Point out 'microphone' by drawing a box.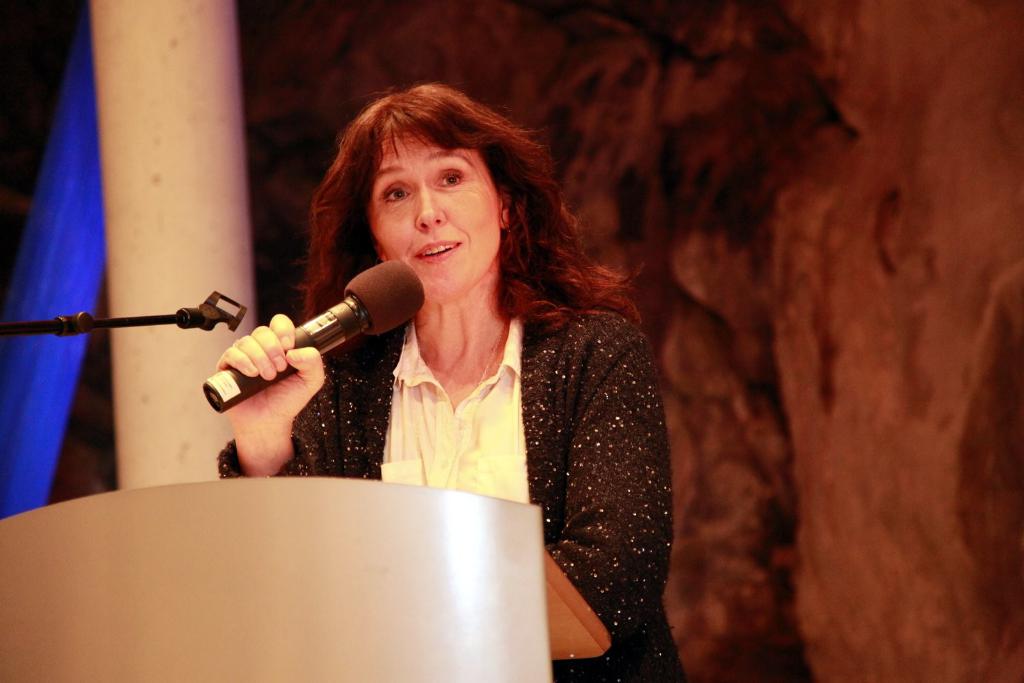
186, 257, 426, 417.
